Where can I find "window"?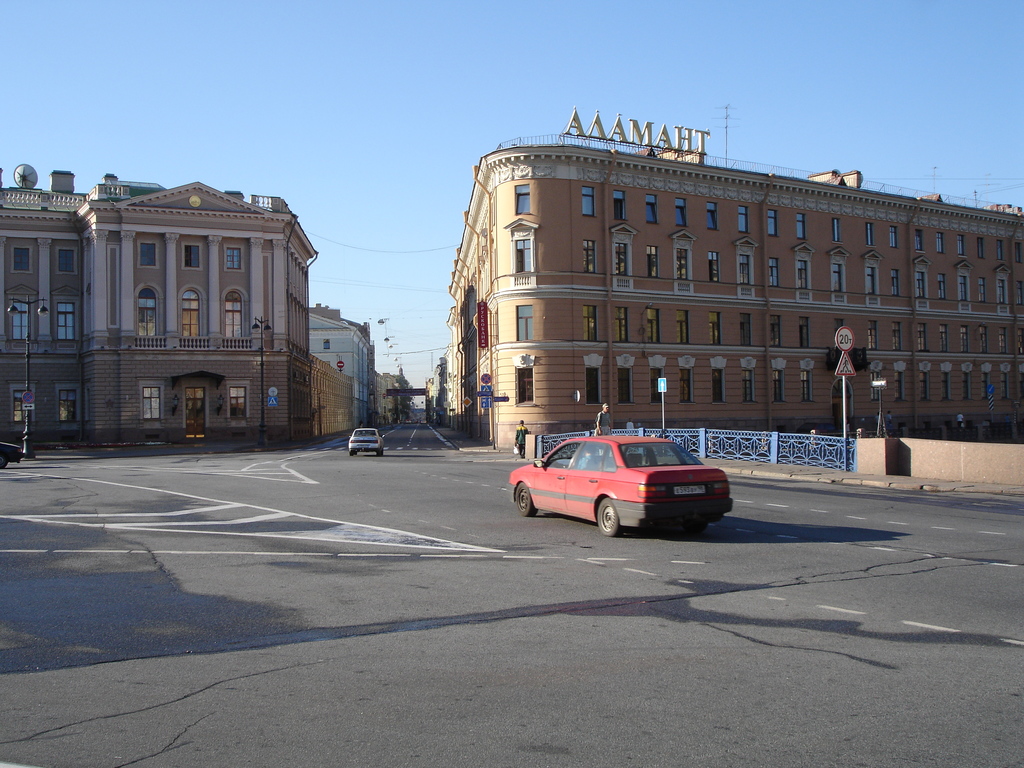
You can find it at bbox=[953, 232, 966, 257].
